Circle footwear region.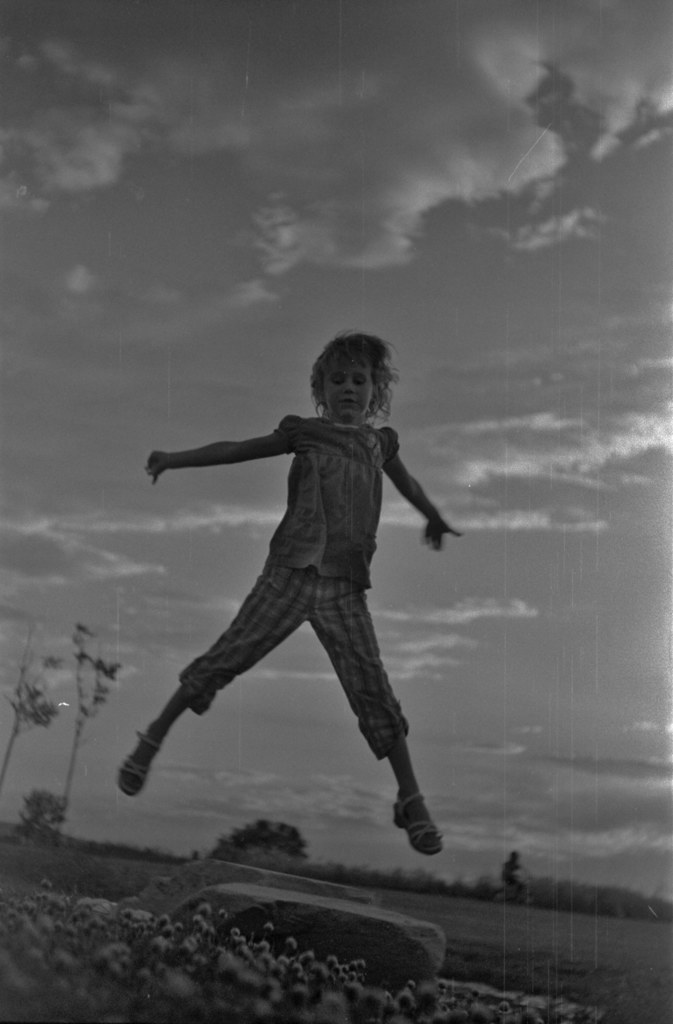
Region: region(386, 784, 439, 858).
